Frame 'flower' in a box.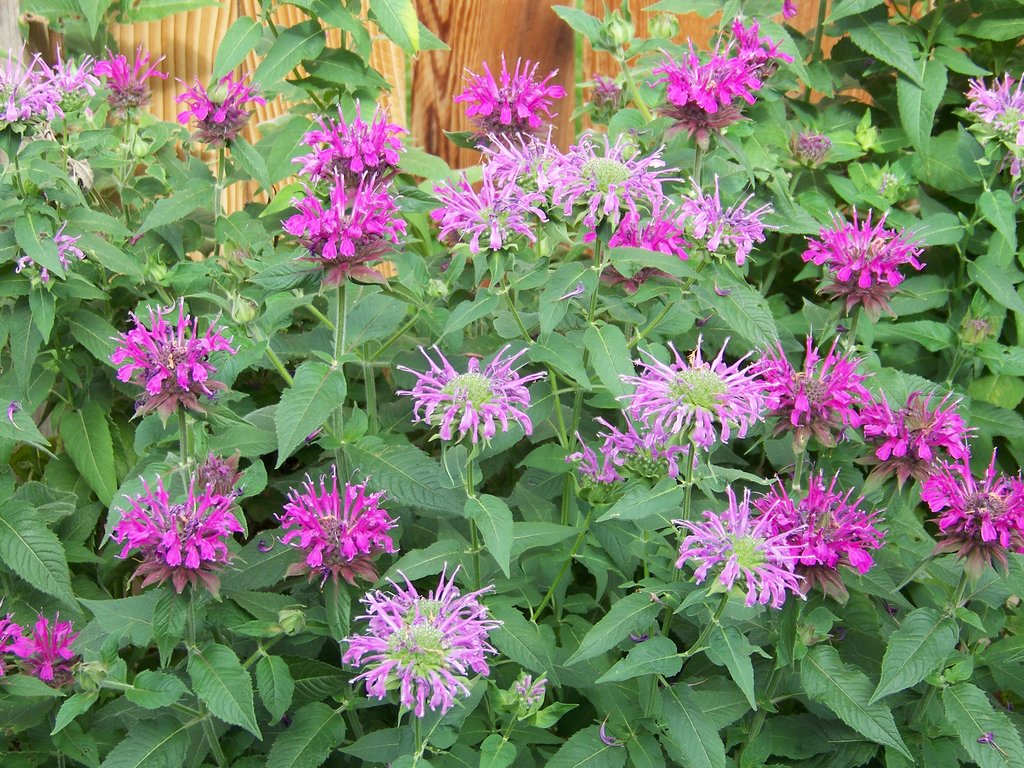
box(756, 326, 877, 431).
